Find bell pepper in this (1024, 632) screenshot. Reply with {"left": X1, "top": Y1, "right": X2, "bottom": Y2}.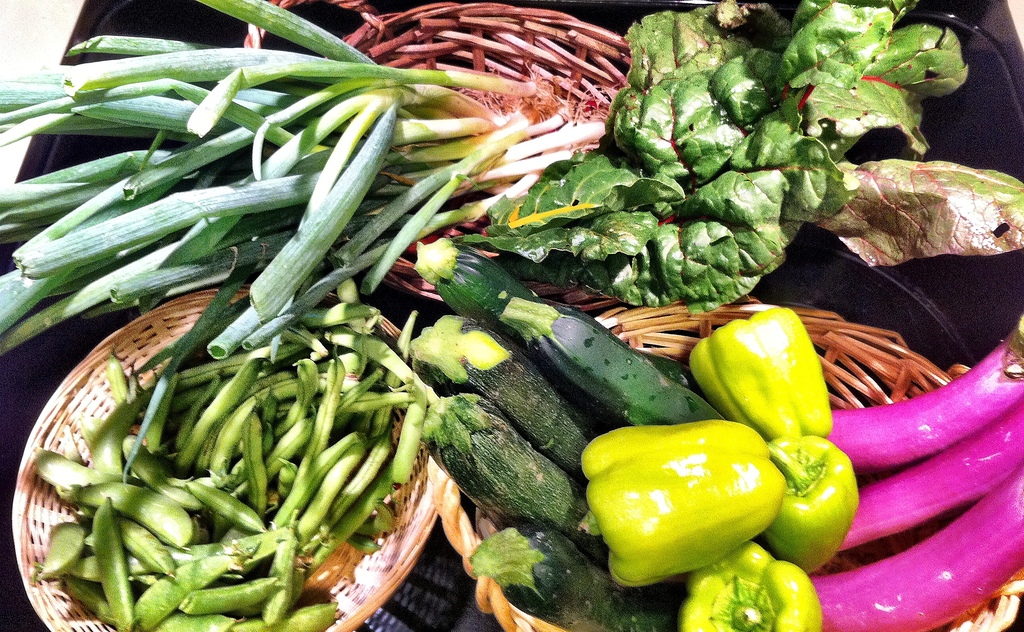
{"left": 689, "top": 308, "right": 833, "bottom": 436}.
